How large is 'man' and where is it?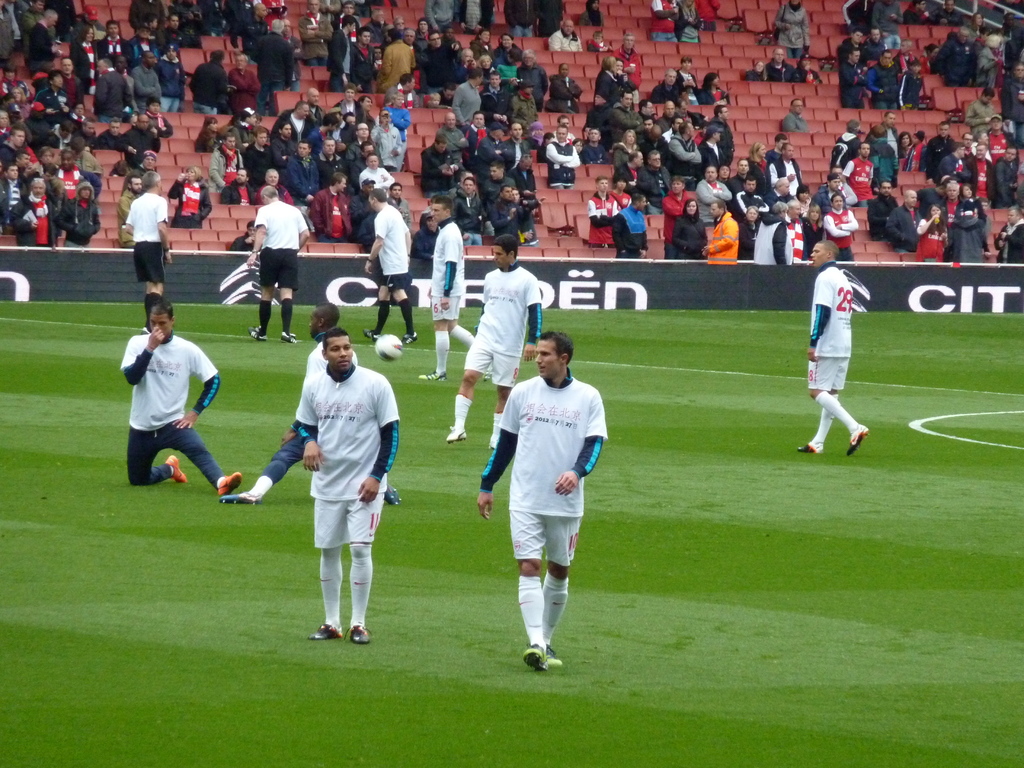
Bounding box: [left=773, top=202, right=818, bottom=264].
